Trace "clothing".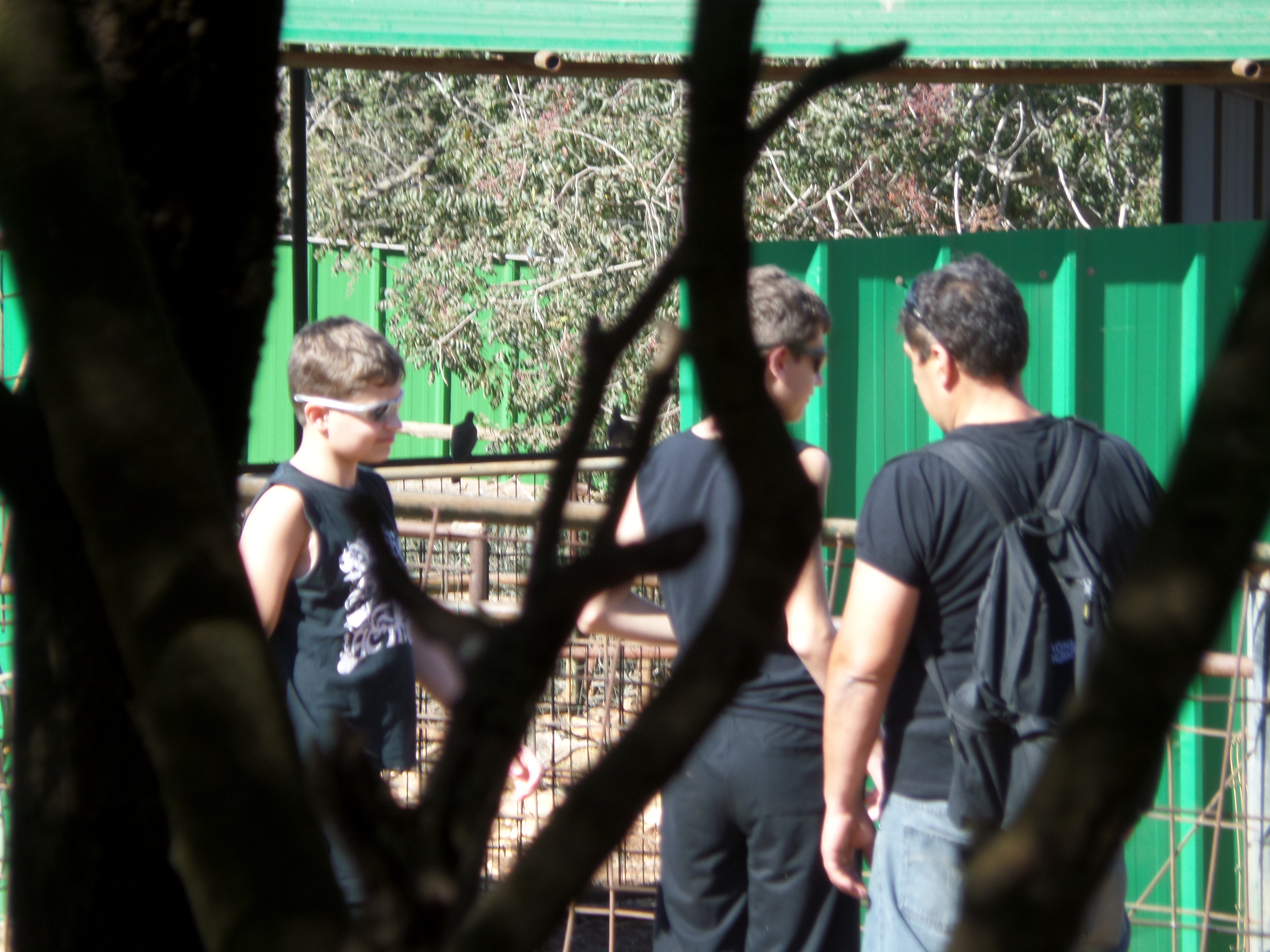
Traced to 237:88:320:254.
